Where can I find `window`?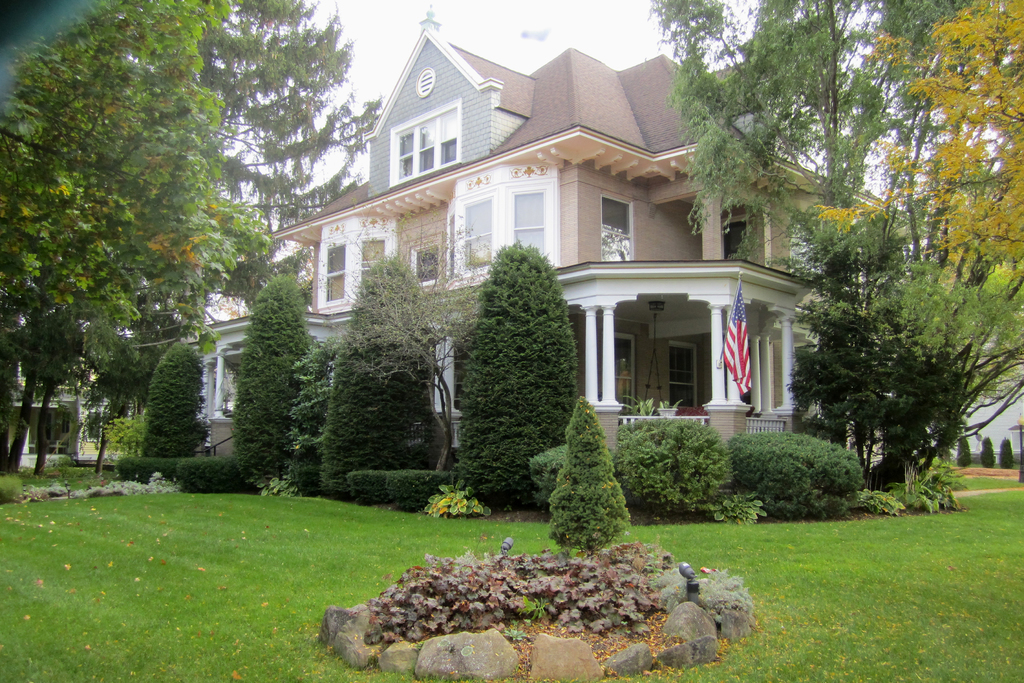
You can find it at detection(666, 341, 703, 412).
